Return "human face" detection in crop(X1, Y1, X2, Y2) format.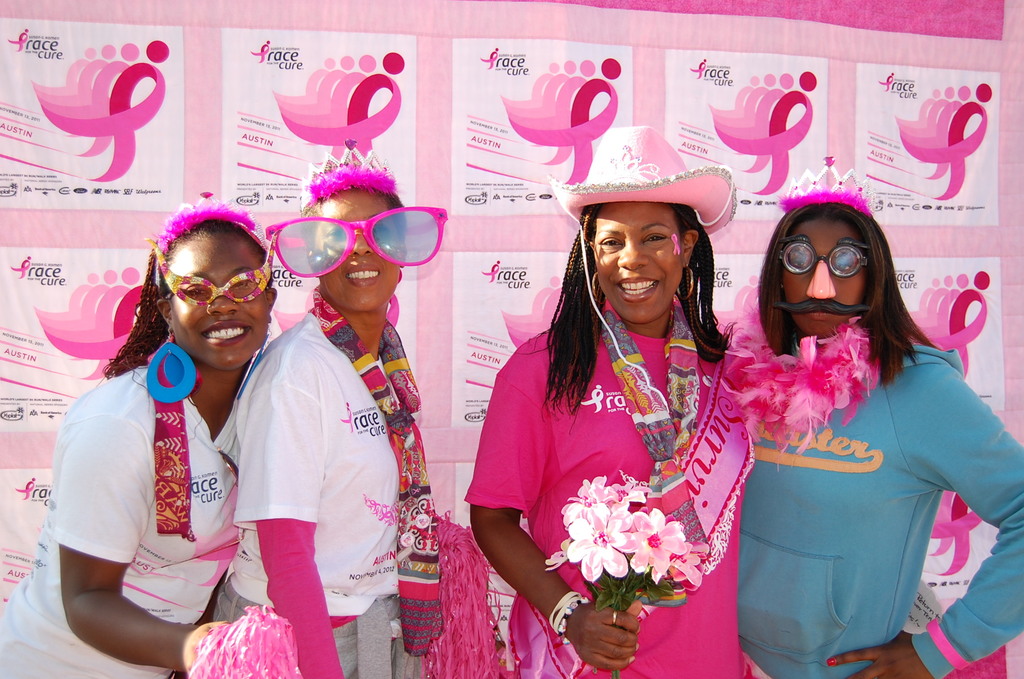
crop(781, 224, 860, 336).
